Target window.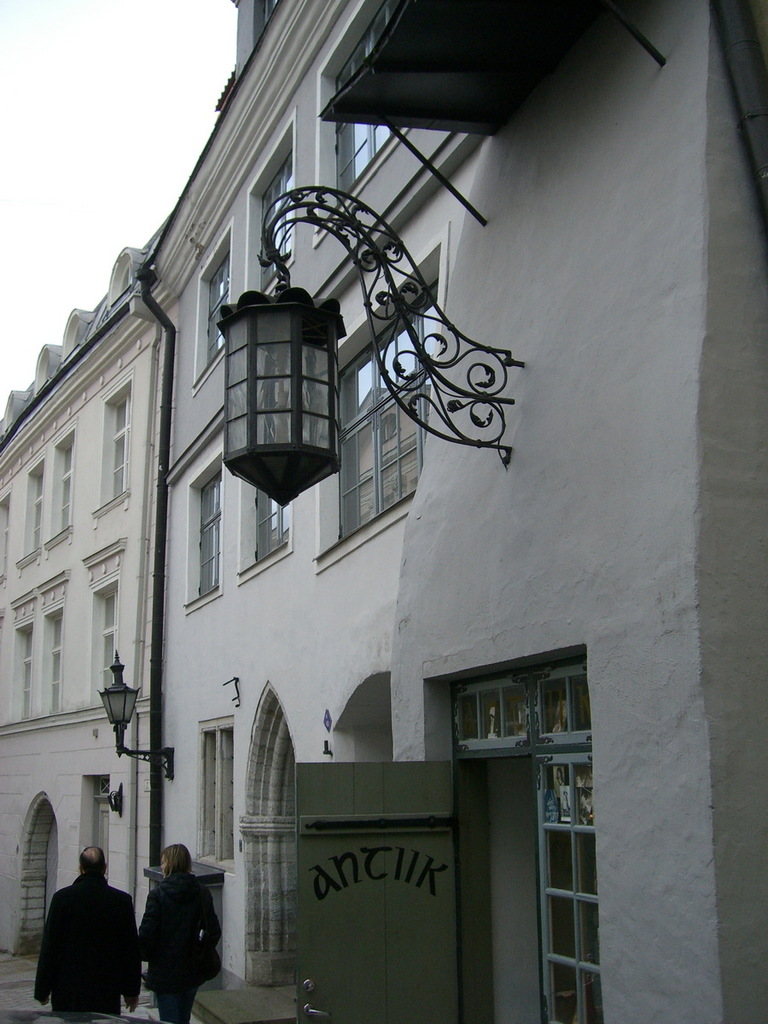
Target region: x1=62, y1=444, x2=73, y2=530.
